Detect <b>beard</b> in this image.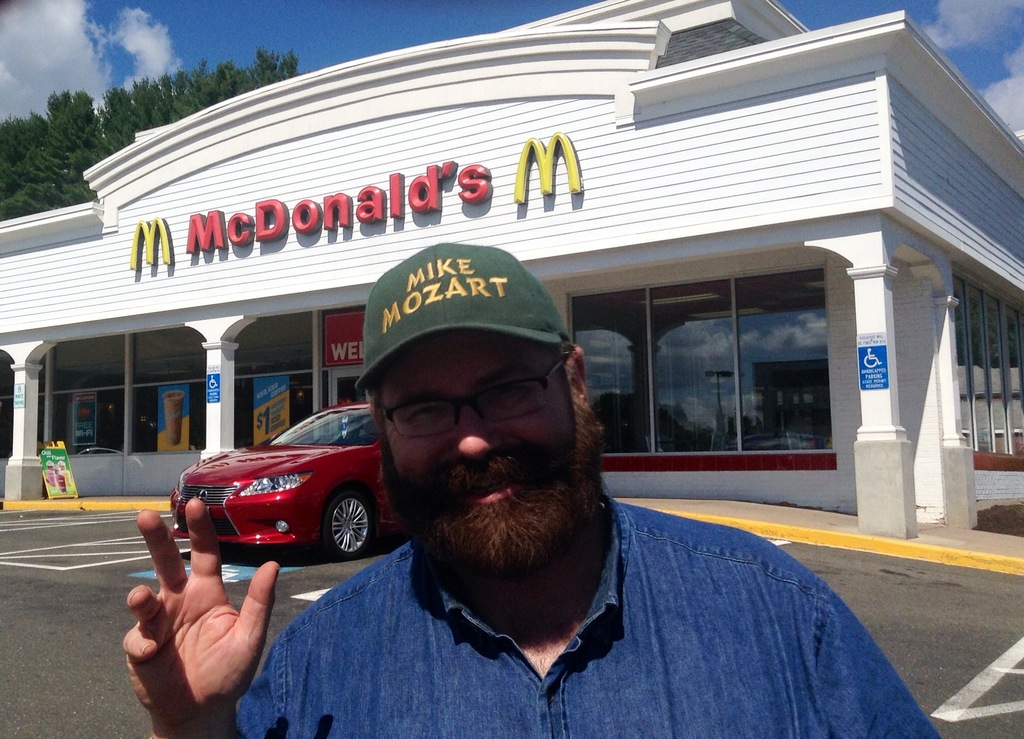
Detection: [365,403,588,574].
